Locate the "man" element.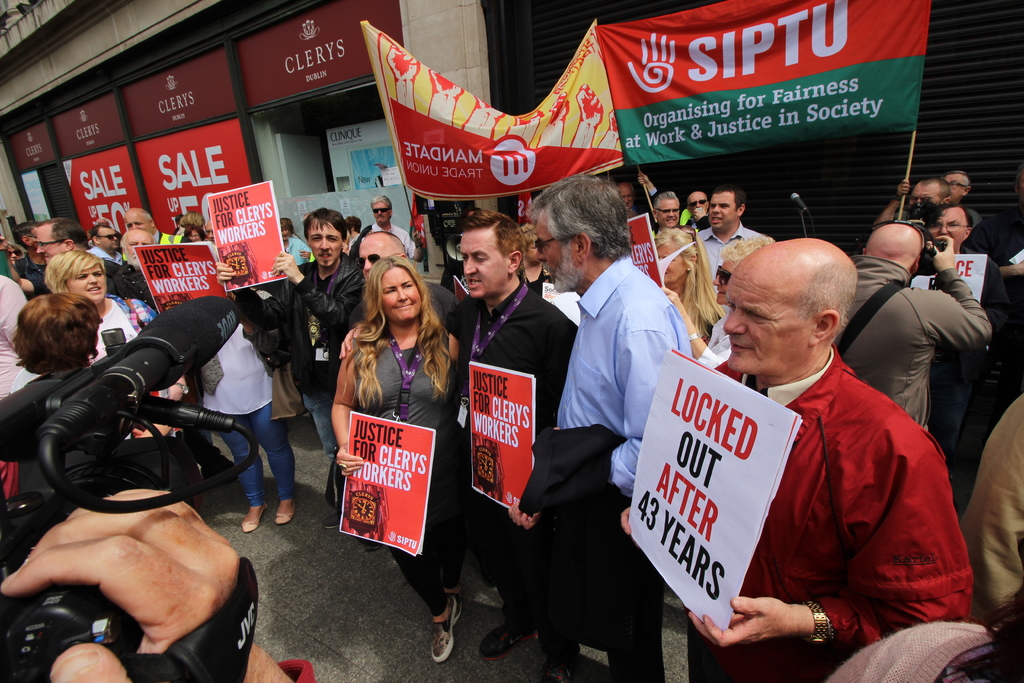
Element bbox: 616/233/975/682.
